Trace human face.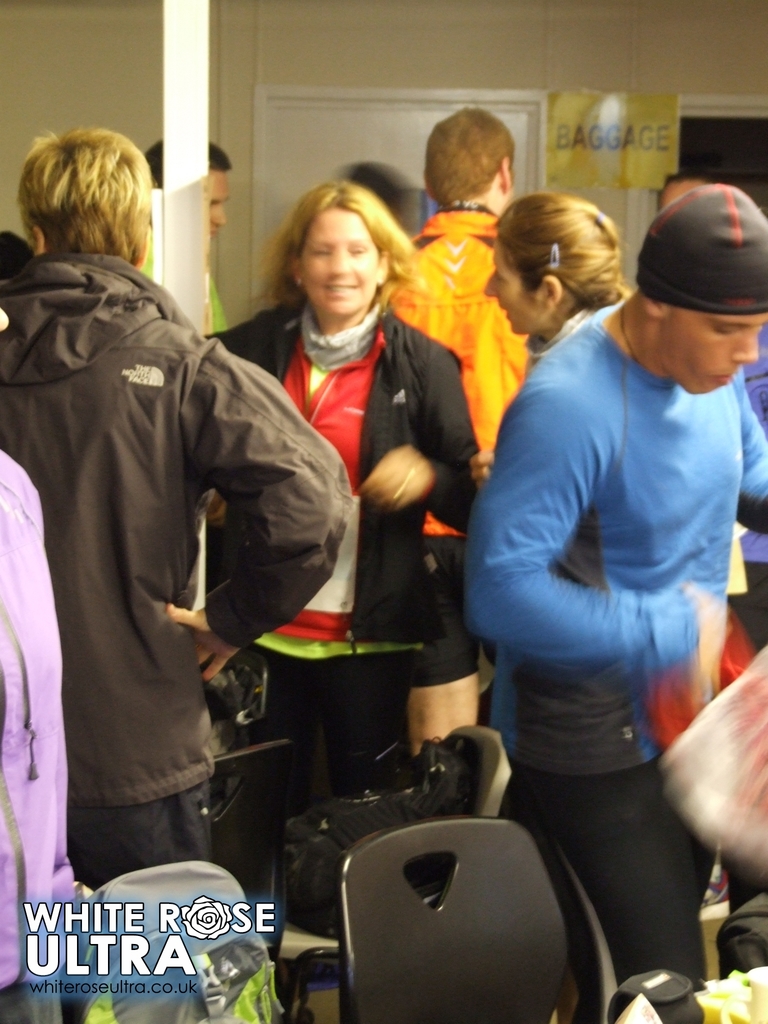
Traced to [203, 172, 235, 235].
